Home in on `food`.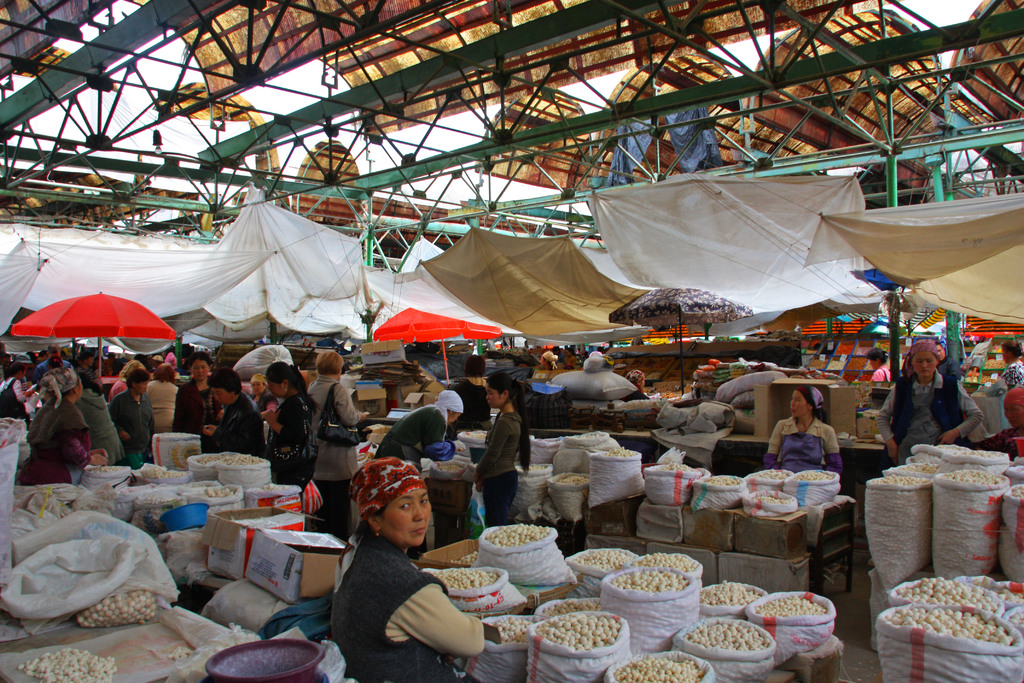
Homed in at x1=246 y1=484 x2=292 y2=492.
